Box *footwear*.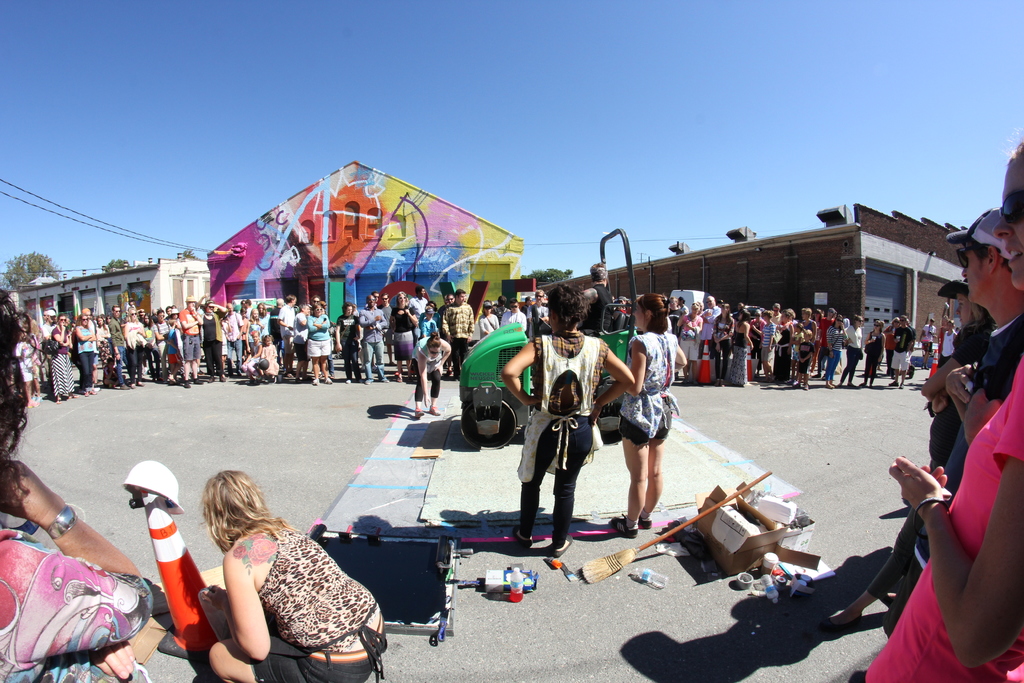
pyautogui.locateOnScreen(416, 404, 422, 416).
